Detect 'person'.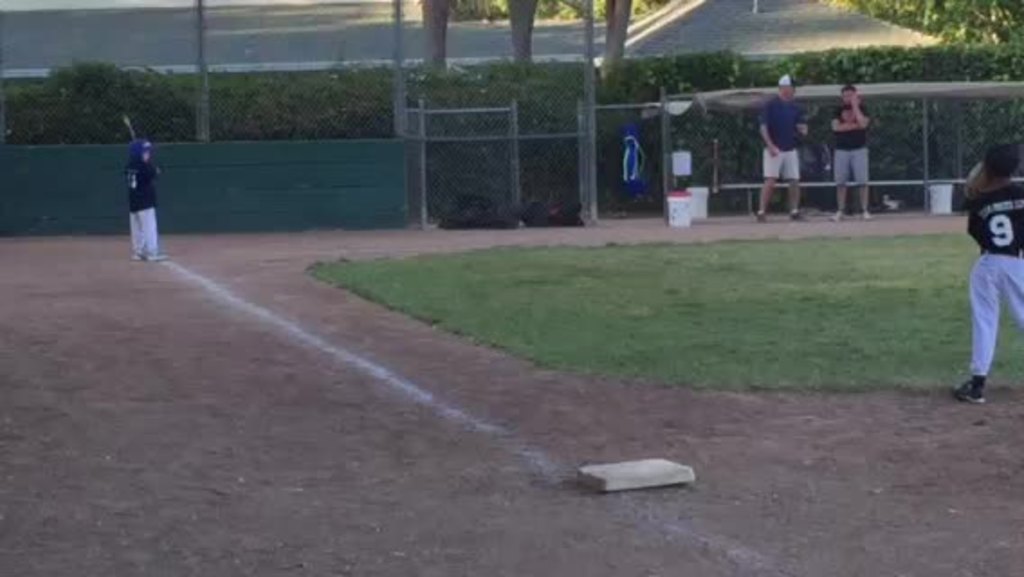
Detected at Rect(106, 124, 157, 252).
